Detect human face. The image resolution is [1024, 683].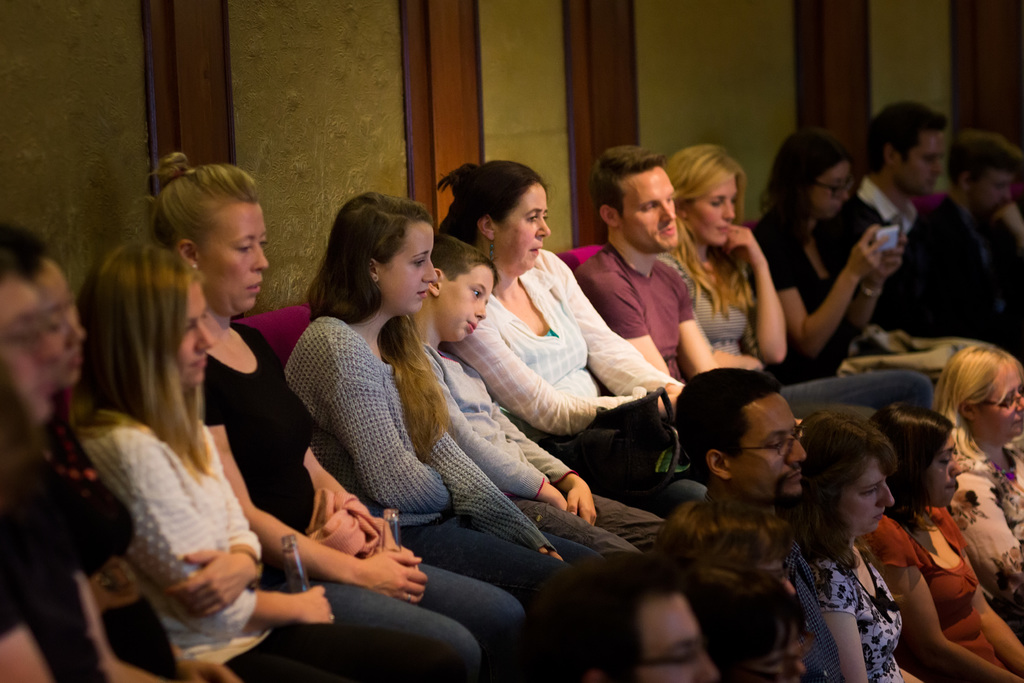
detection(635, 592, 717, 682).
